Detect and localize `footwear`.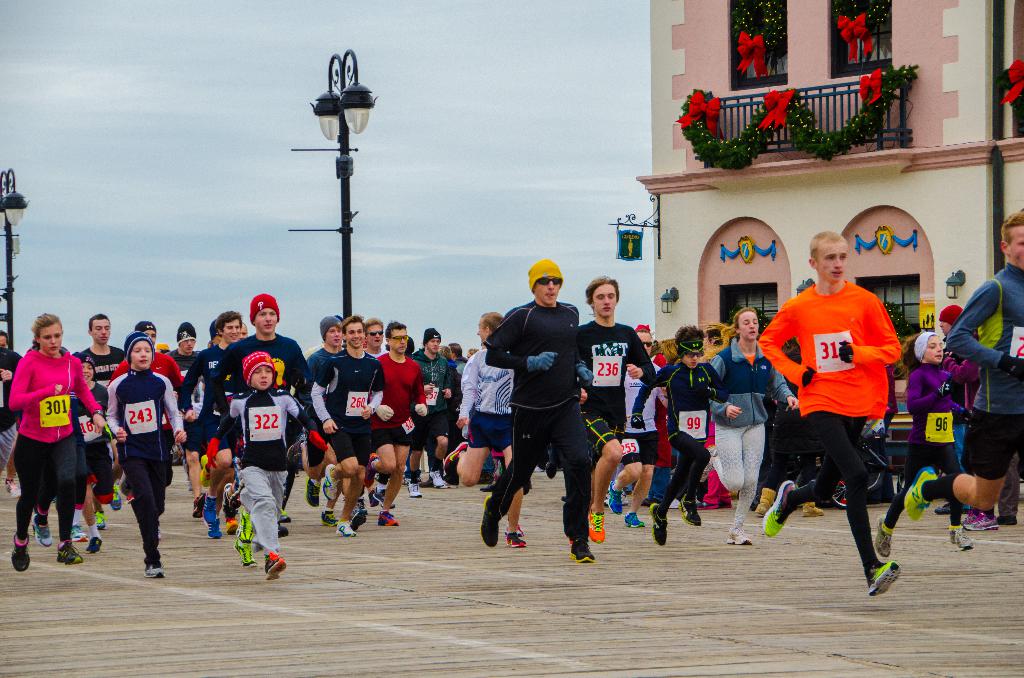
Localized at {"left": 32, "top": 512, "right": 54, "bottom": 545}.
